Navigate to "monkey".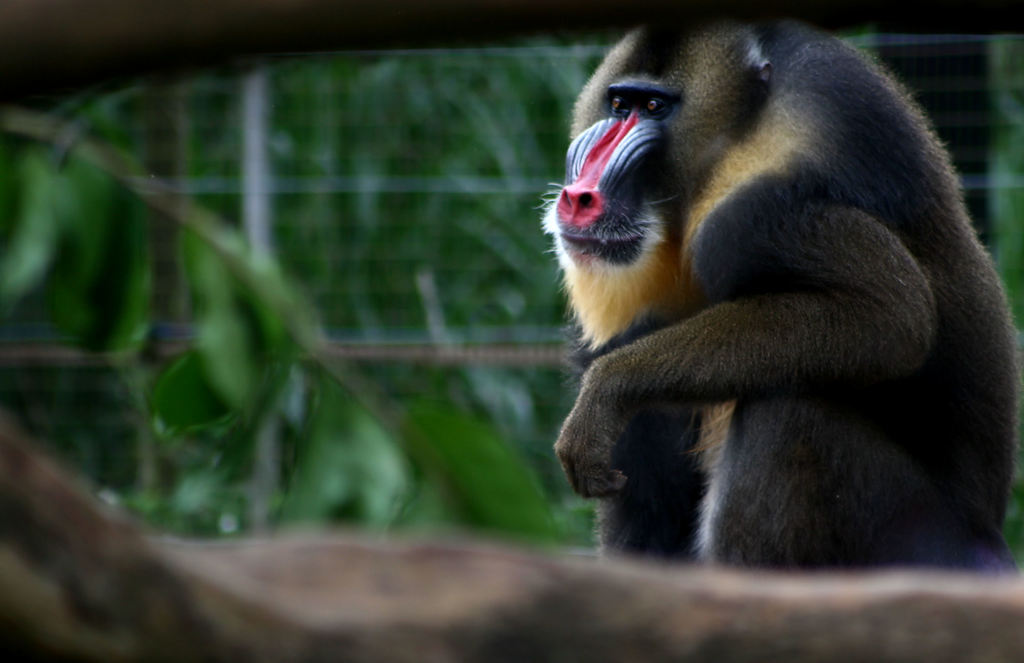
Navigation target: bbox(540, 0, 1020, 597).
